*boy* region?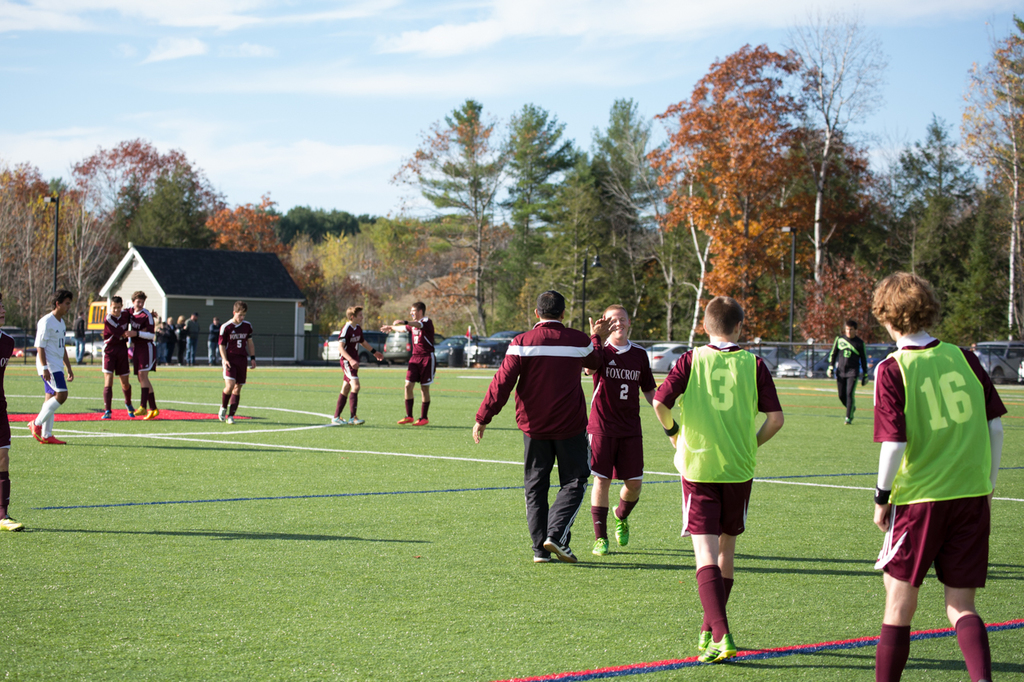
box=[98, 293, 138, 413]
